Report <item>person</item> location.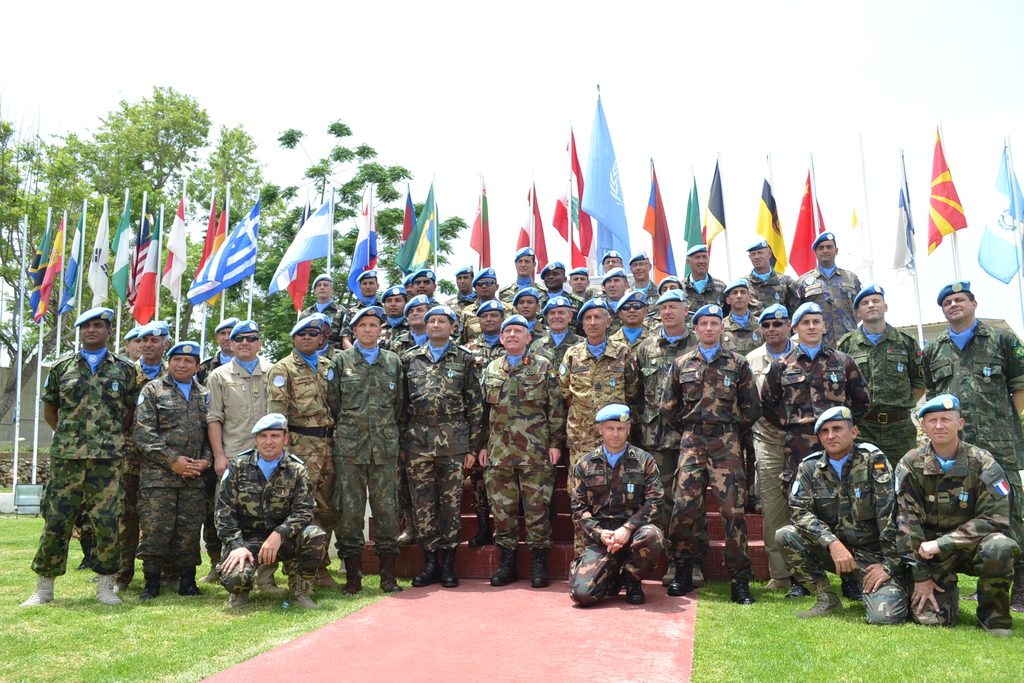
Report: [x1=588, y1=378, x2=666, y2=602].
